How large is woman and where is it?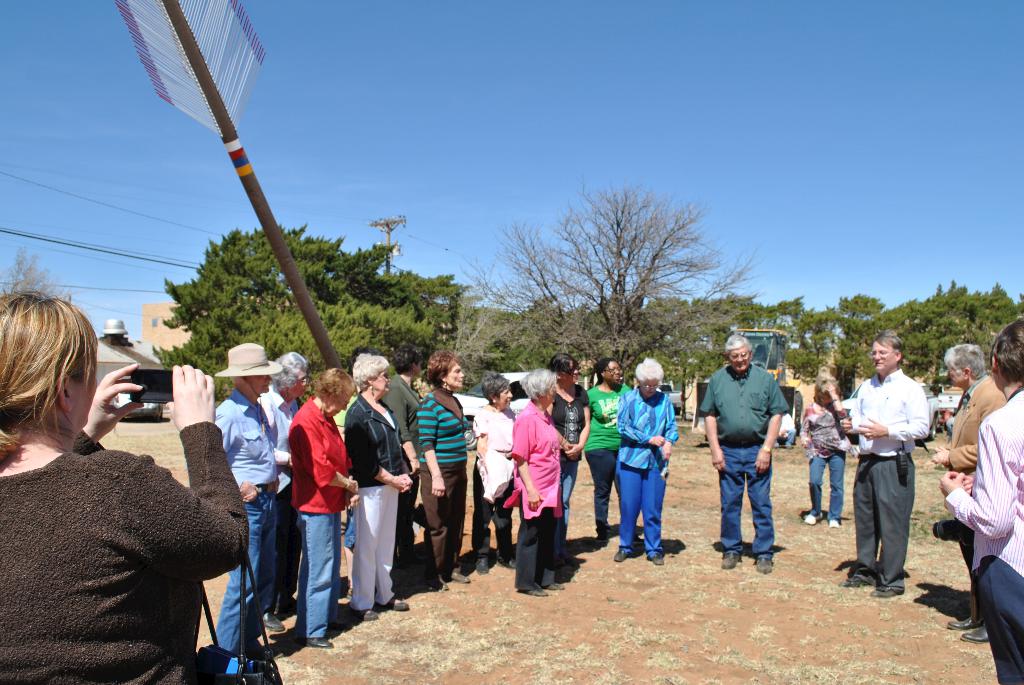
Bounding box: bbox=(937, 315, 1023, 684).
